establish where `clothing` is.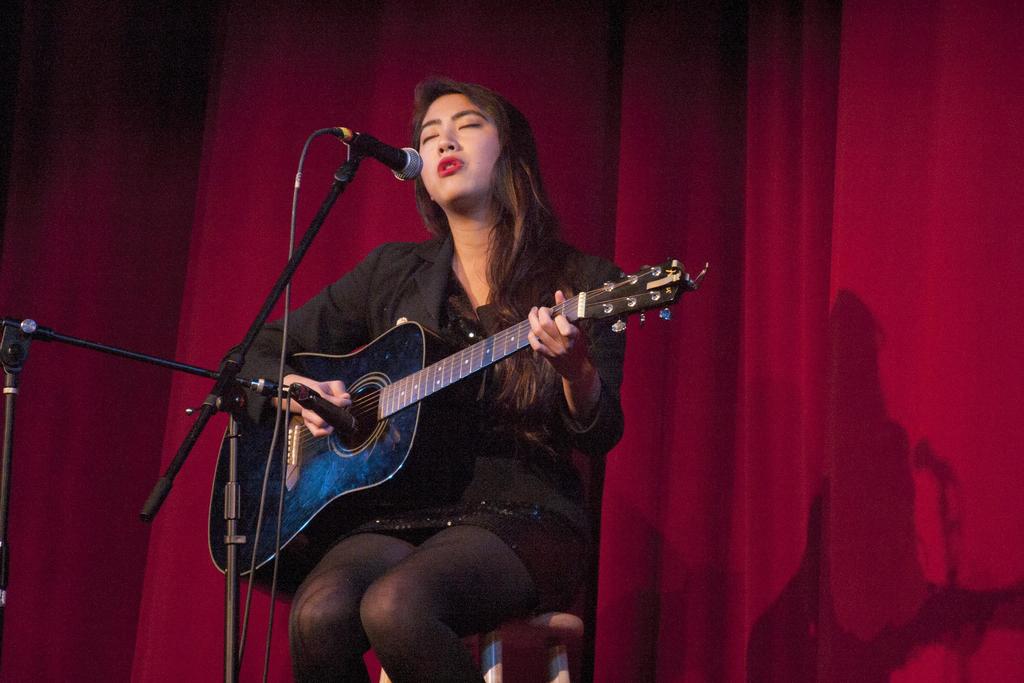
Established at crop(207, 199, 673, 602).
